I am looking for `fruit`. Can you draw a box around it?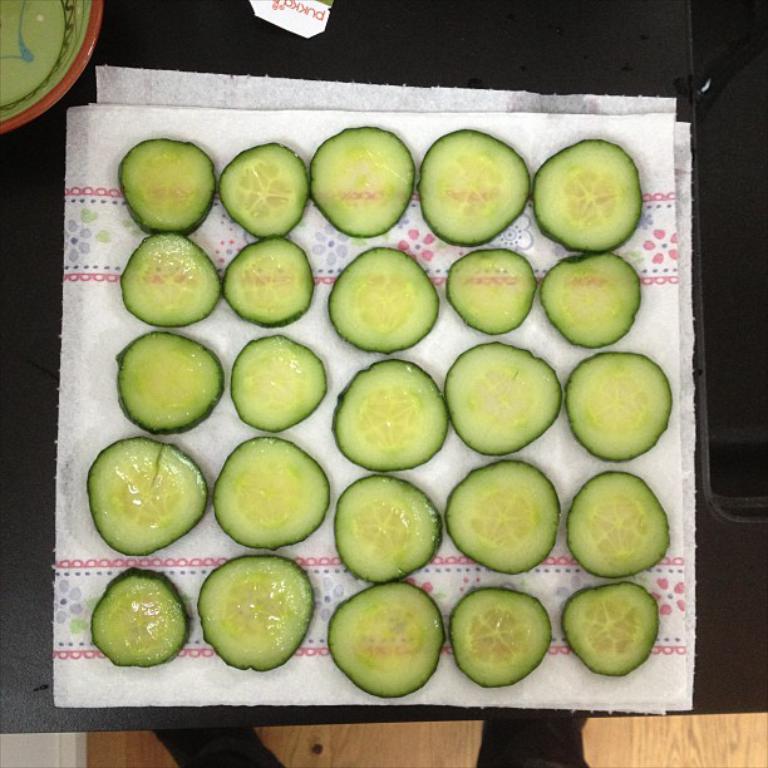
Sure, the bounding box is rect(309, 127, 418, 236).
